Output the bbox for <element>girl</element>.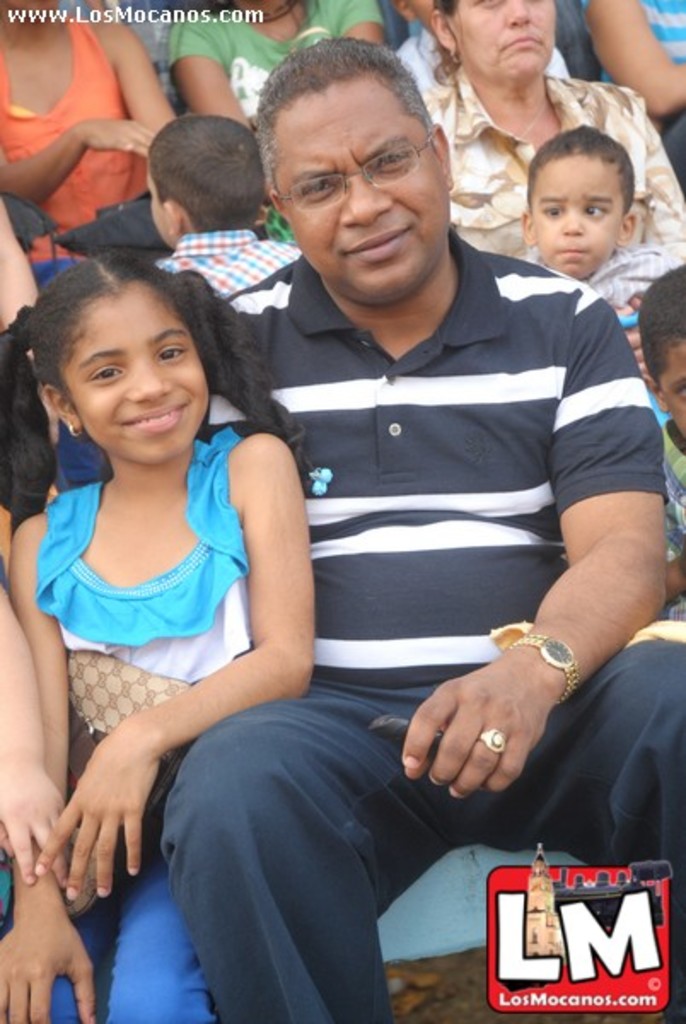
left=162, top=0, right=392, bottom=234.
